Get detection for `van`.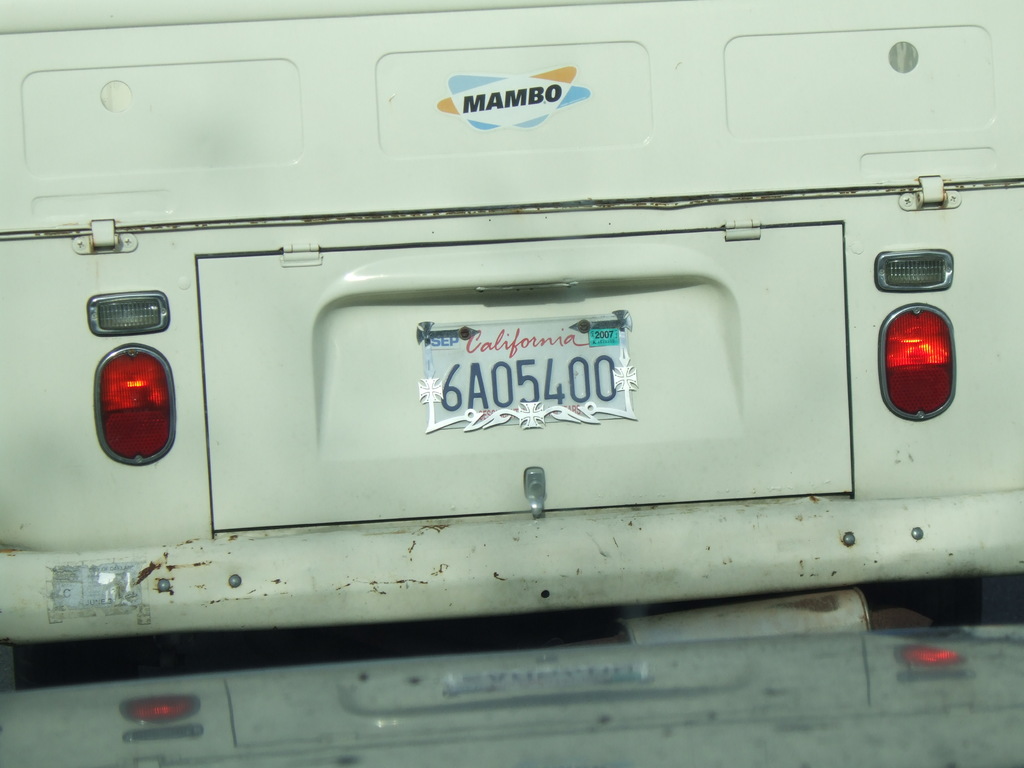
Detection: 0,0,1023,652.
